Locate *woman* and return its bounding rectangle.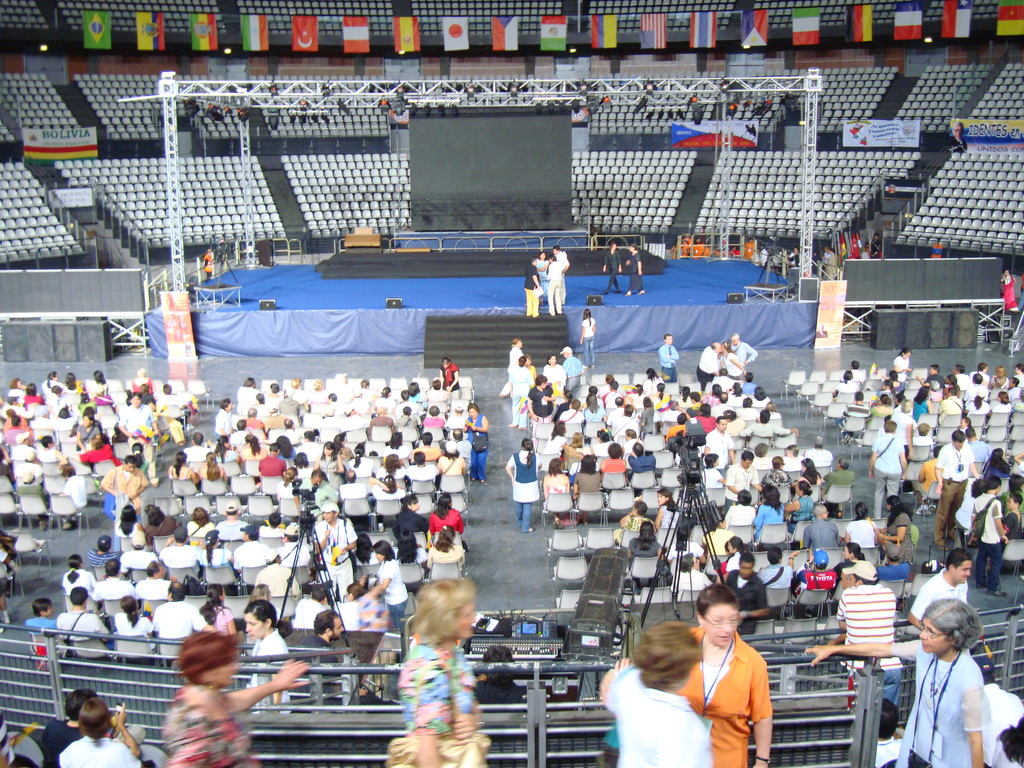
detection(587, 622, 712, 767).
